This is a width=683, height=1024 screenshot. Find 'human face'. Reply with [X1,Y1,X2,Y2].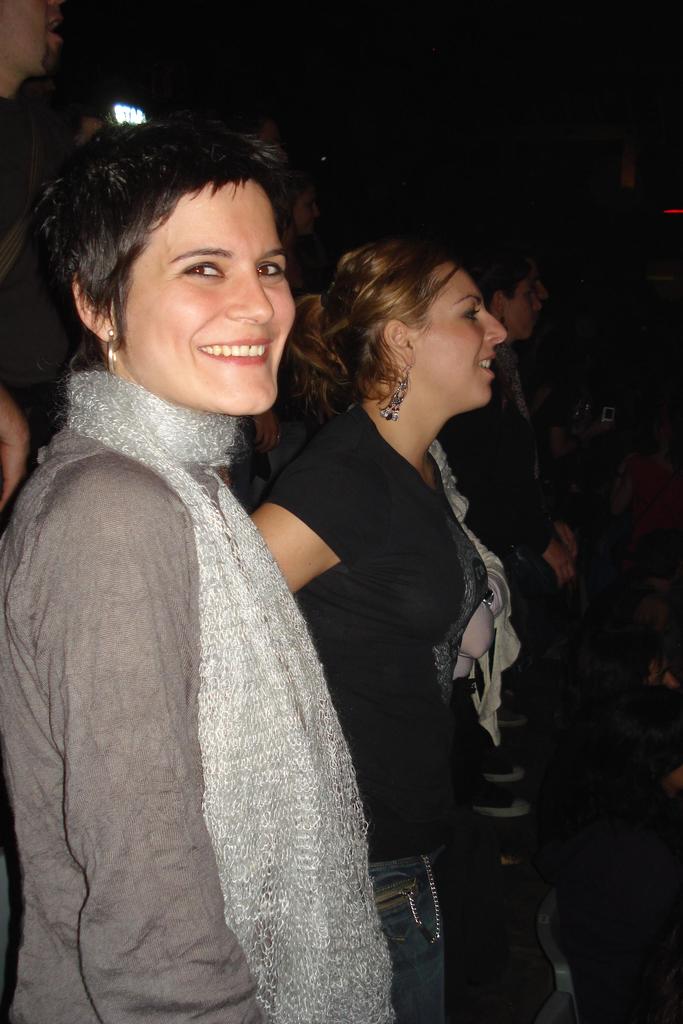
[417,259,508,410].
